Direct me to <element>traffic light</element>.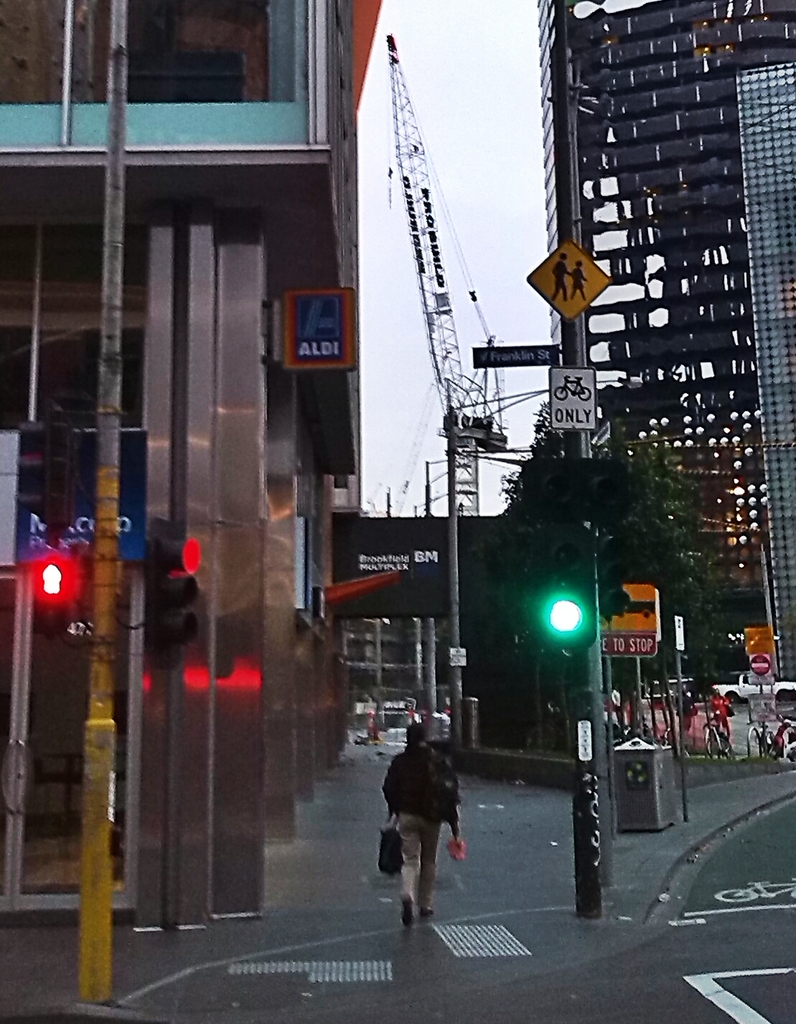
Direction: {"x1": 141, "y1": 529, "x2": 202, "y2": 672}.
